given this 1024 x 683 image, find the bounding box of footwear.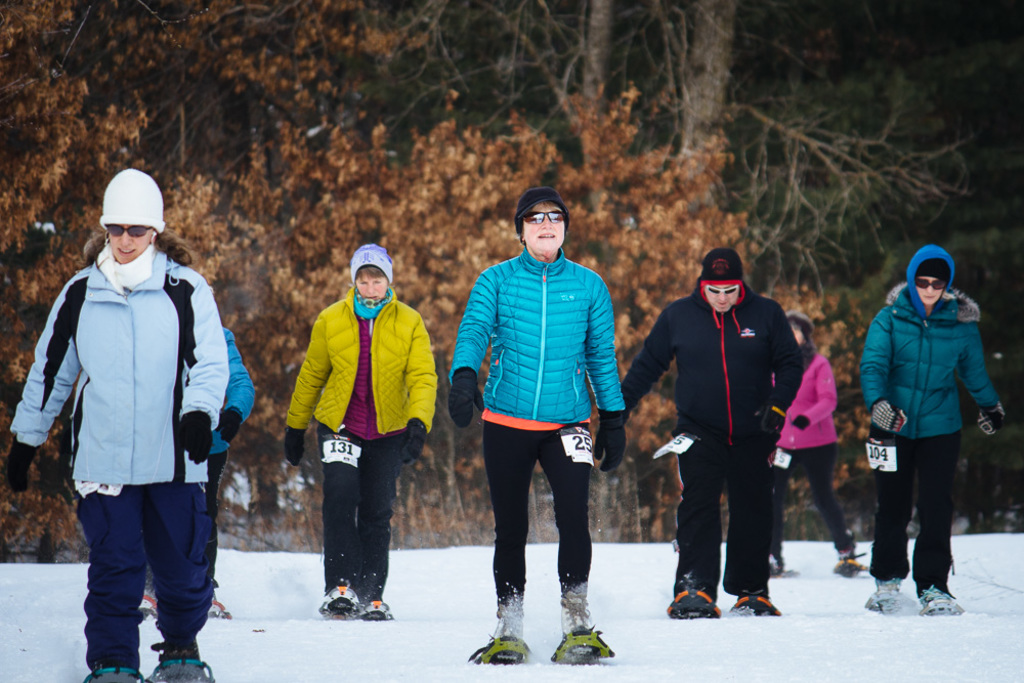
box=[919, 585, 954, 615].
